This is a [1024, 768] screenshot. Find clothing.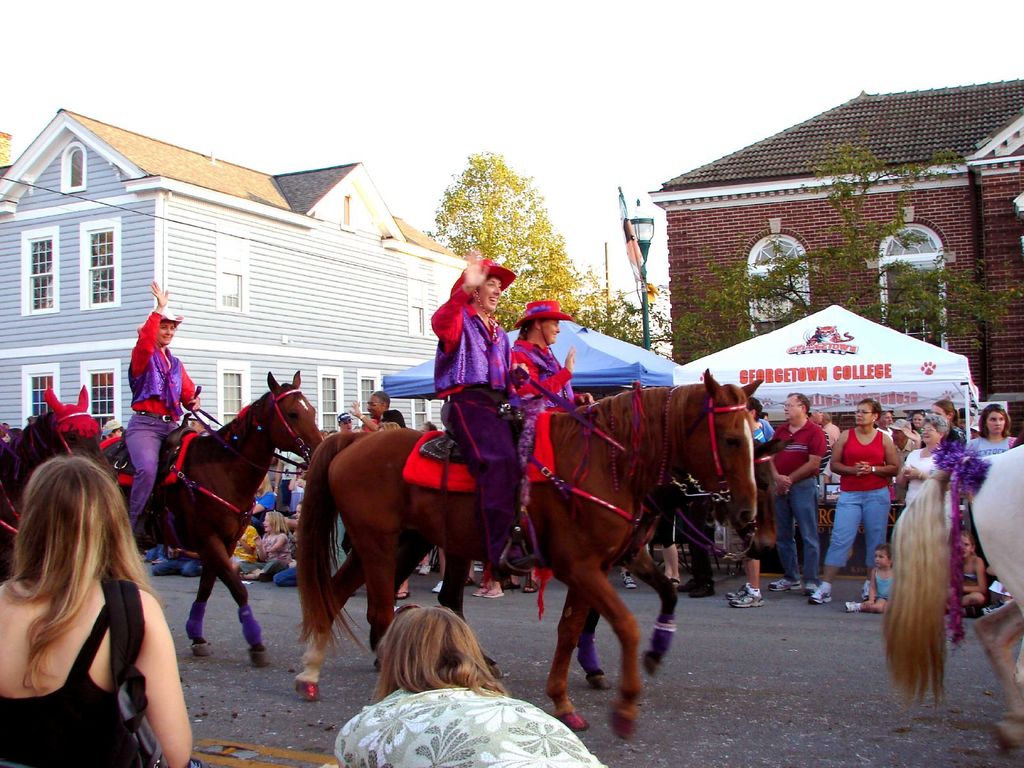
Bounding box: (left=828, top=429, right=892, bottom=572).
